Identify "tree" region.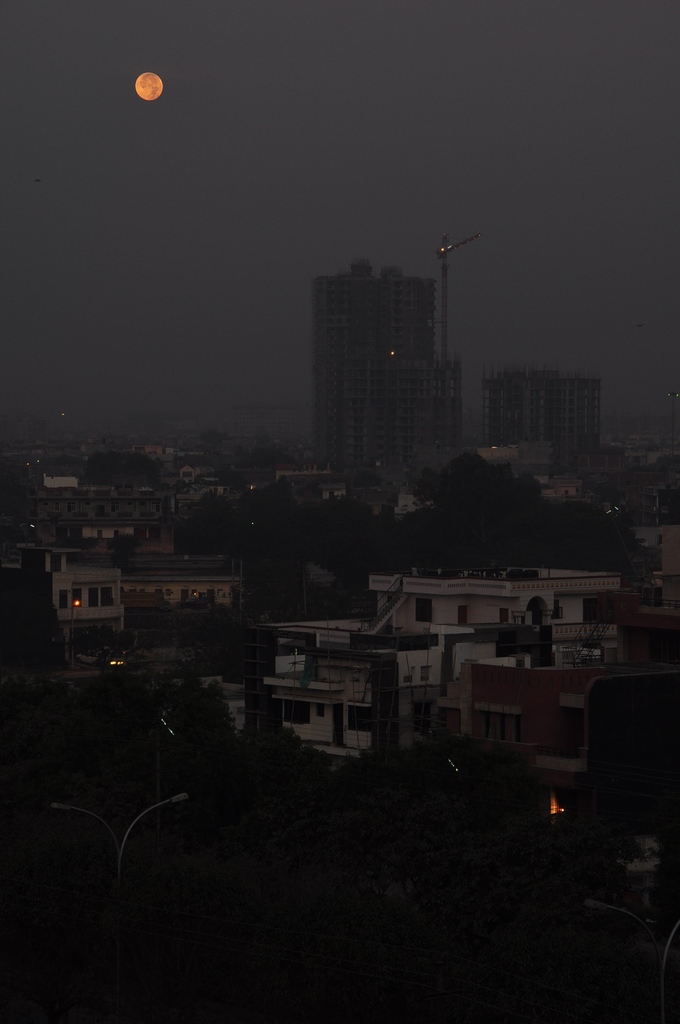
Region: x1=79 y1=449 x2=163 y2=487.
